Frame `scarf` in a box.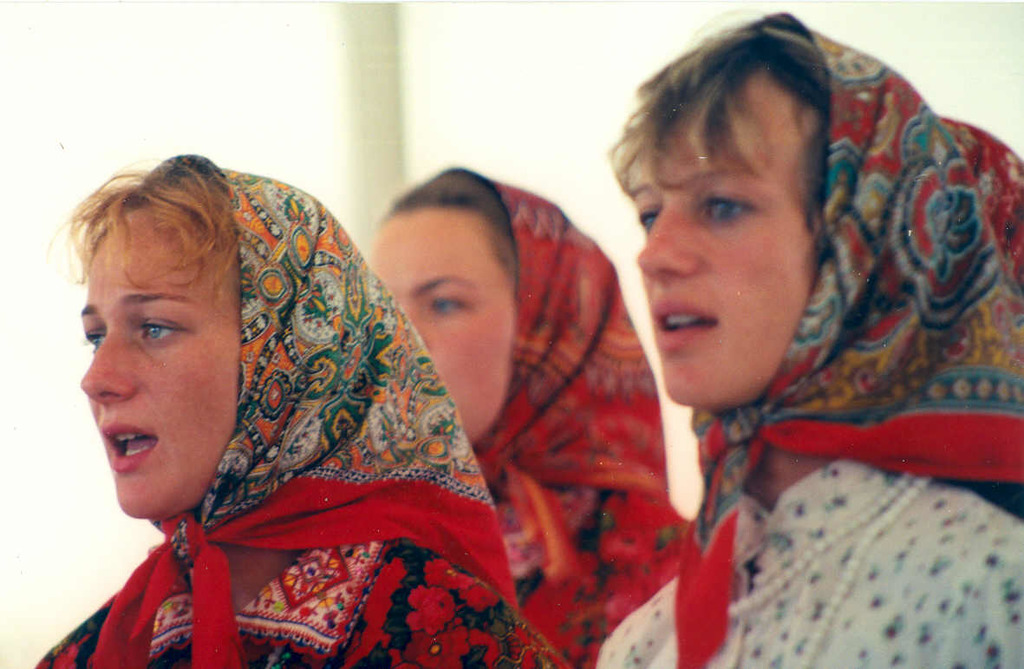
(32, 154, 564, 668).
